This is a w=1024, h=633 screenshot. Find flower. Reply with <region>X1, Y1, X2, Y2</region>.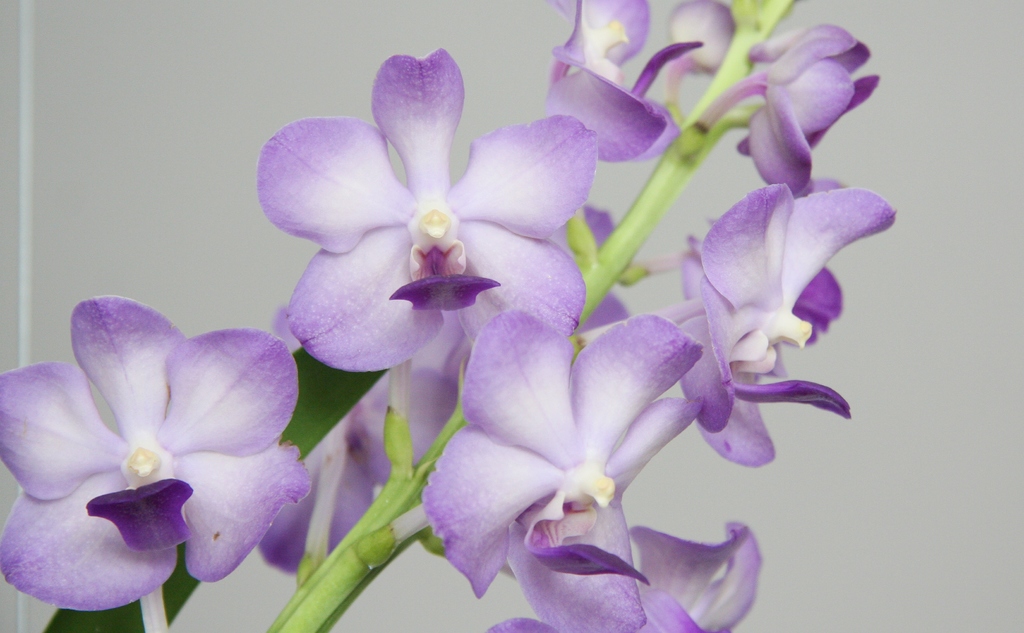
<region>485, 530, 767, 632</region>.
